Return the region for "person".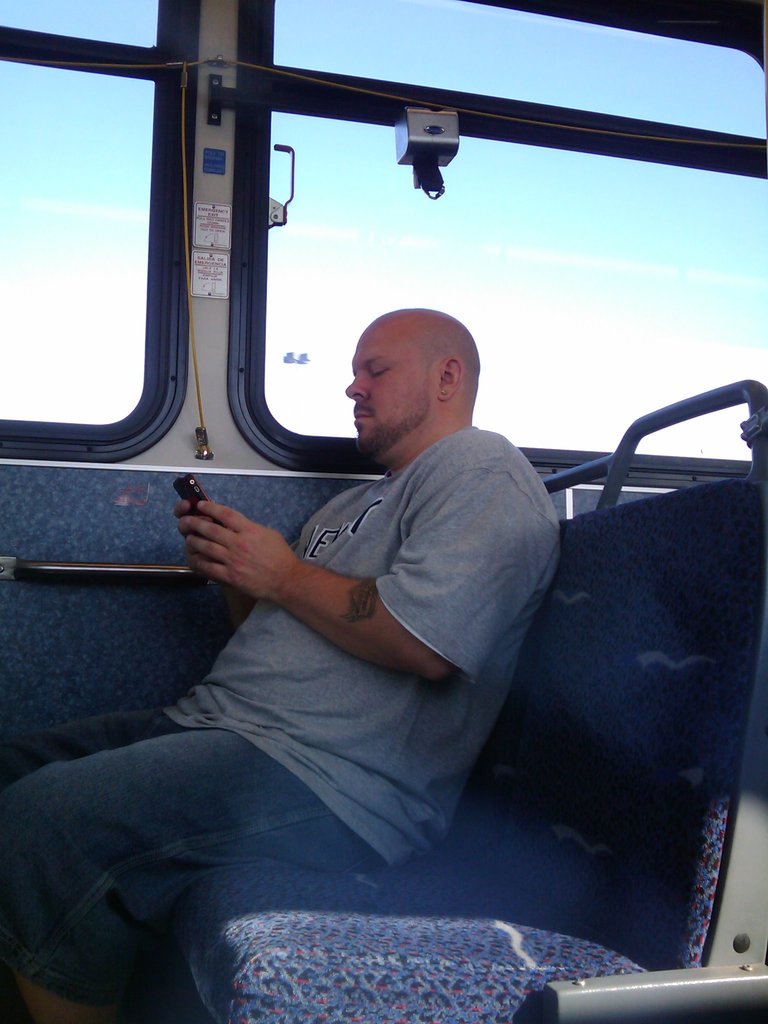
0, 309, 556, 1023.
